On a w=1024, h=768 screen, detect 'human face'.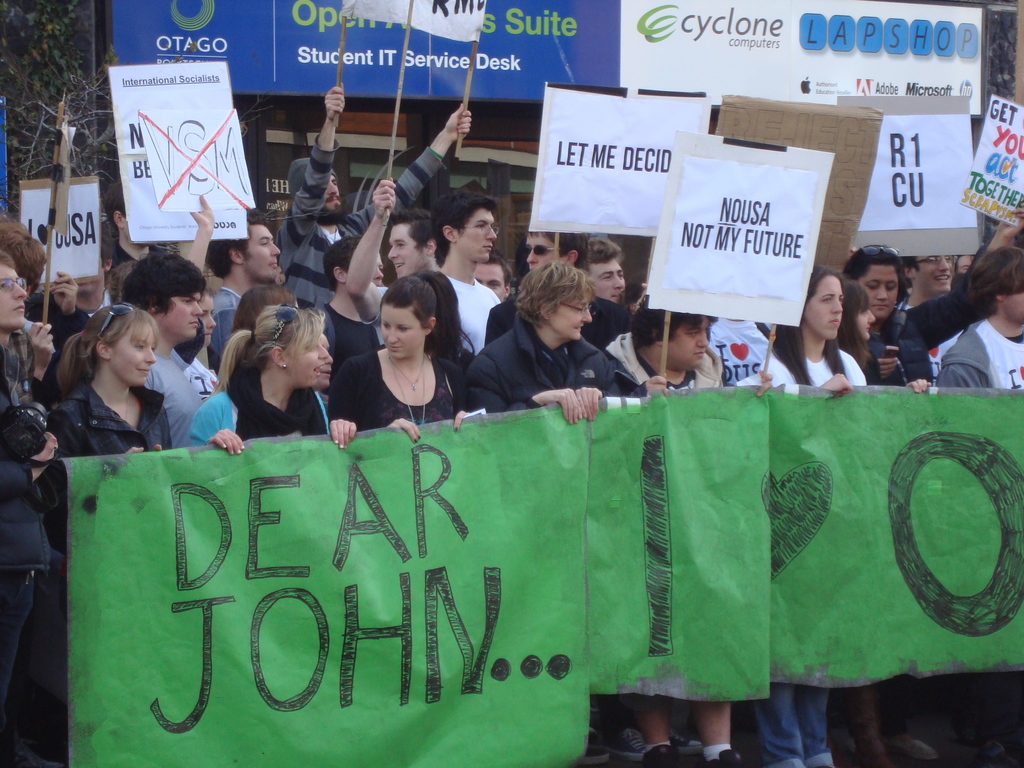
{"x1": 592, "y1": 262, "x2": 622, "y2": 303}.
